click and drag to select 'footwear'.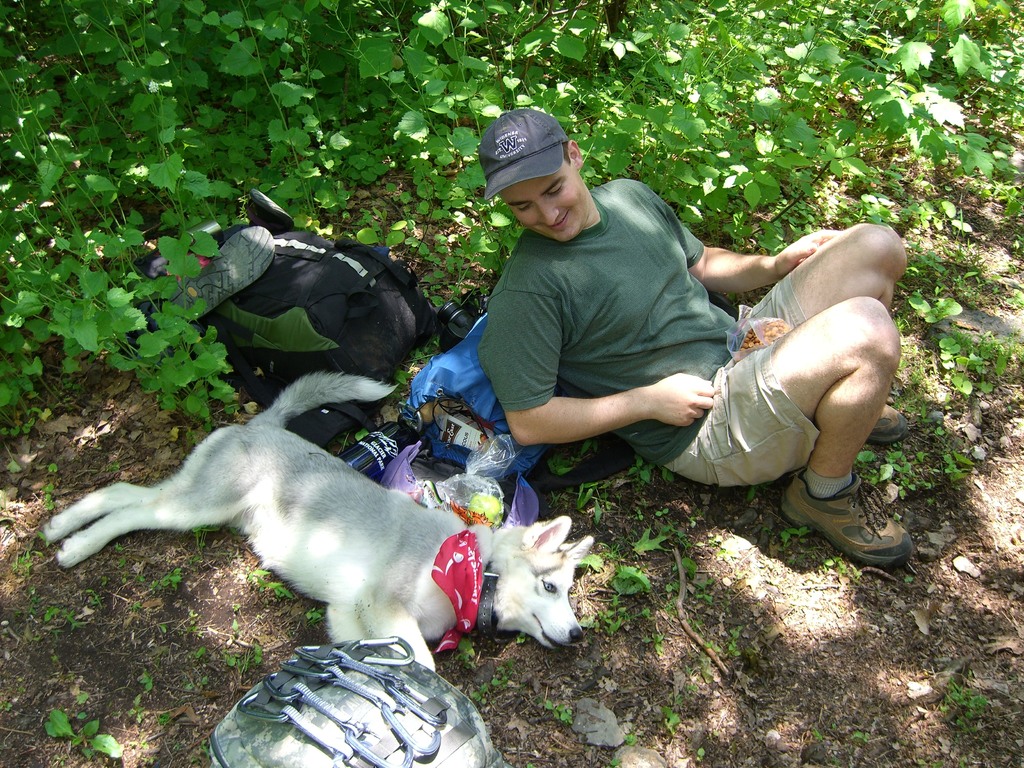
Selection: 781, 471, 913, 566.
